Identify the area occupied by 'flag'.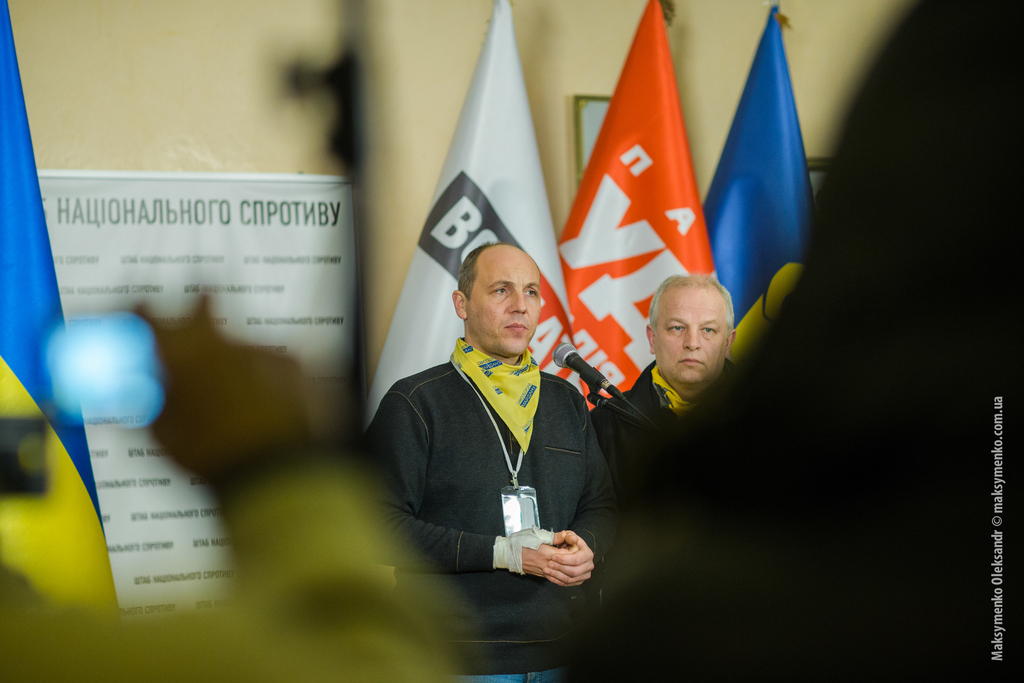
Area: select_region(691, 0, 826, 365).
